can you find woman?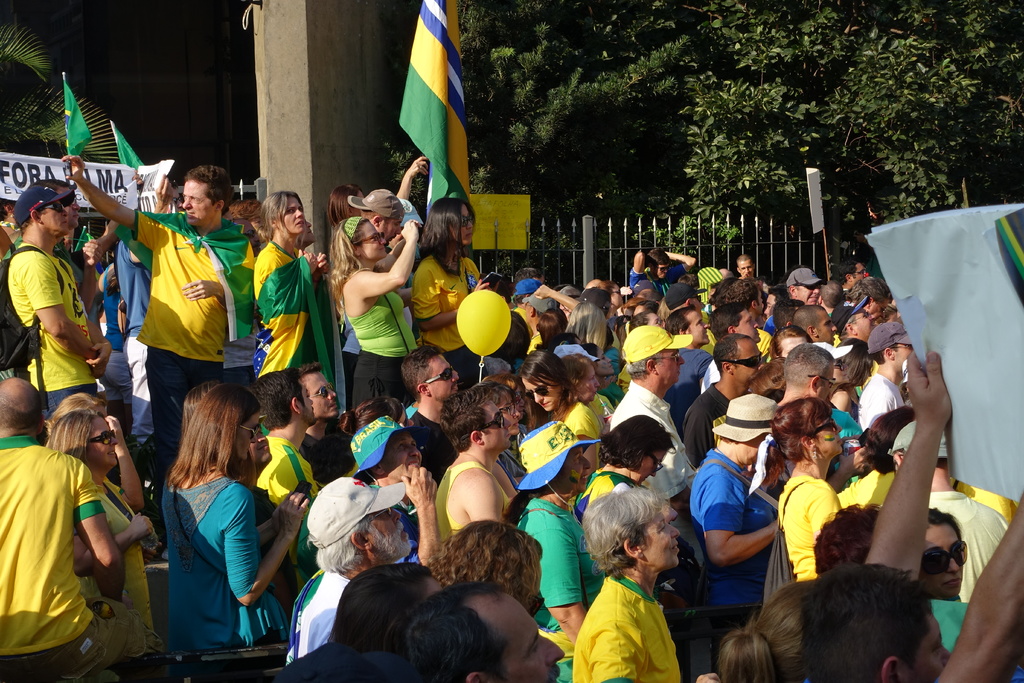
Yes, bounding box: pyautogui.locateOnScreen(43, 409, 163, 638).
